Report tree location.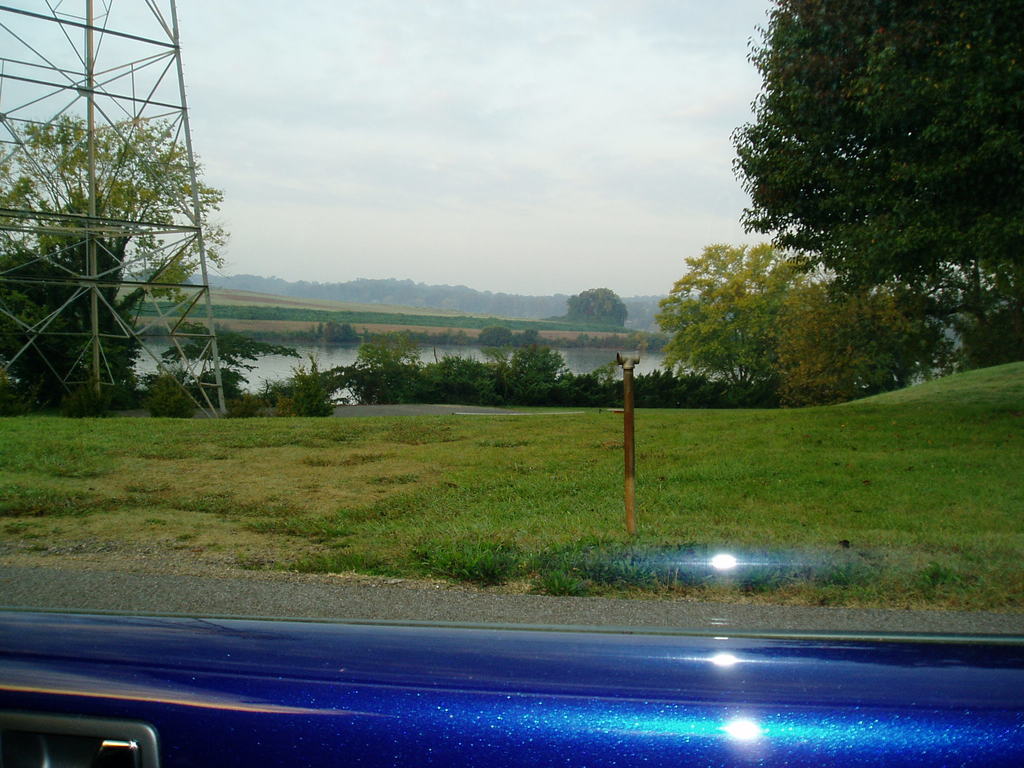
Report: BBox(149, 365, 196, 426).
